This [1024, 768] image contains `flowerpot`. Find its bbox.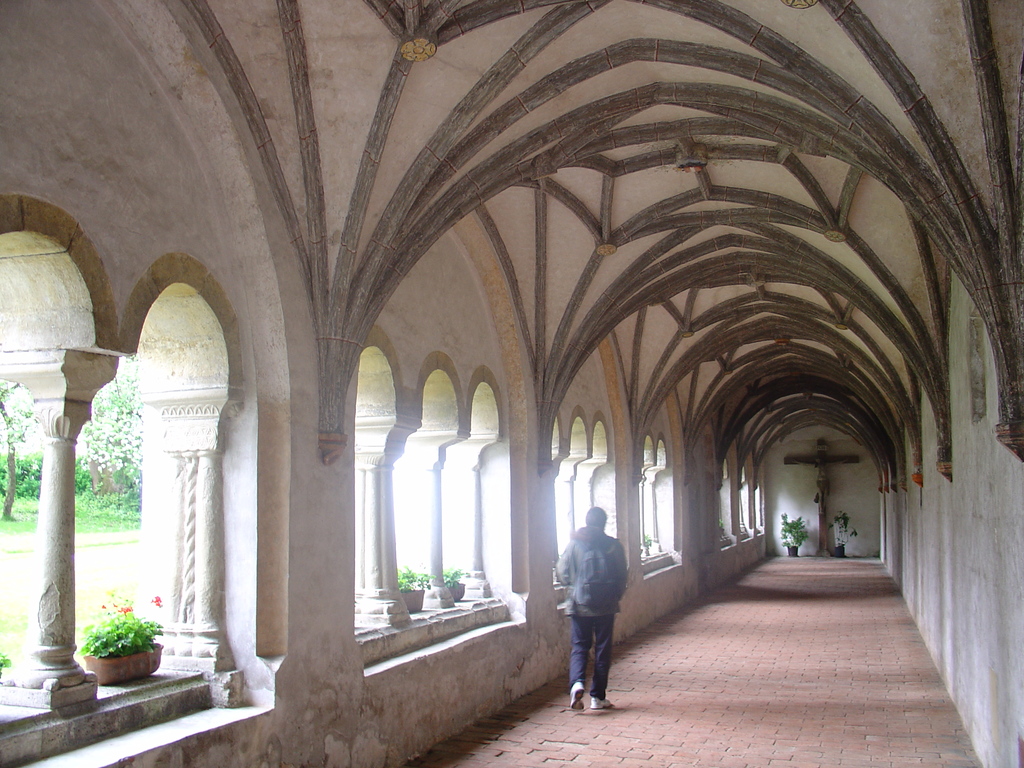
(837,545,846,557).
